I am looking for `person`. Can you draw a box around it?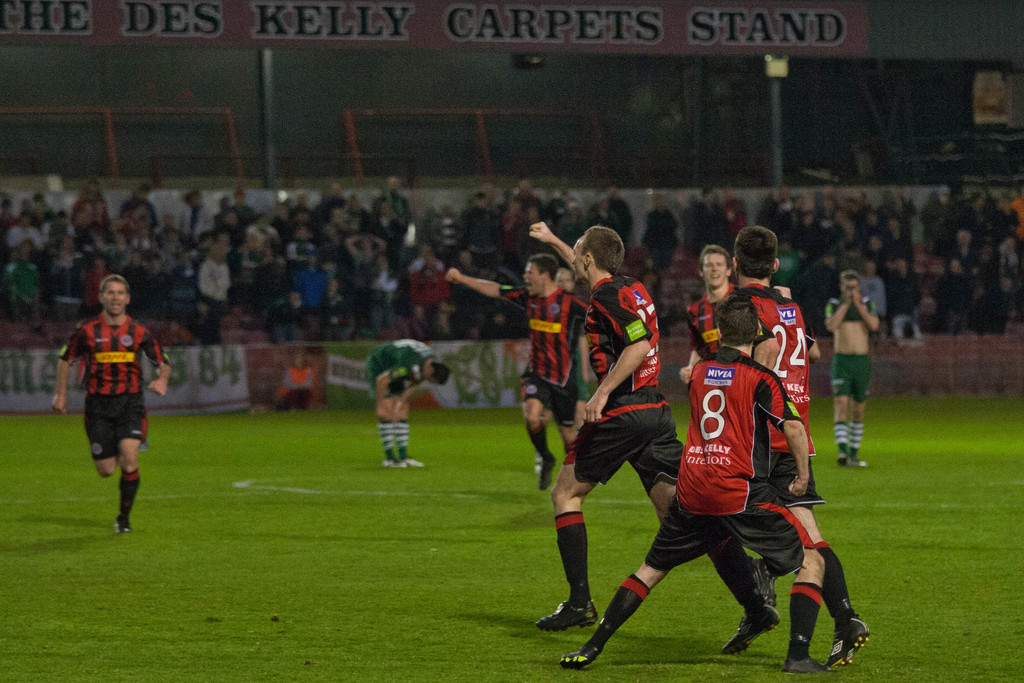
Sure, the bounding box is (left=820, top=262, right=890, bottom=473).
